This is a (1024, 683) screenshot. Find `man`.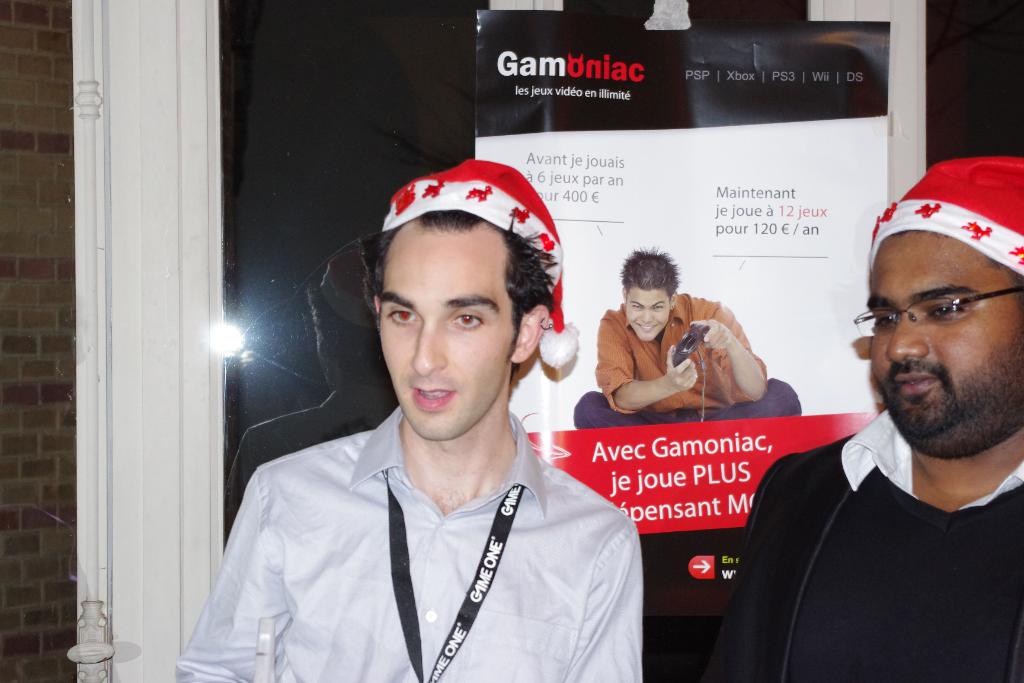
Bounding box: 166, 159, 657, 682.
